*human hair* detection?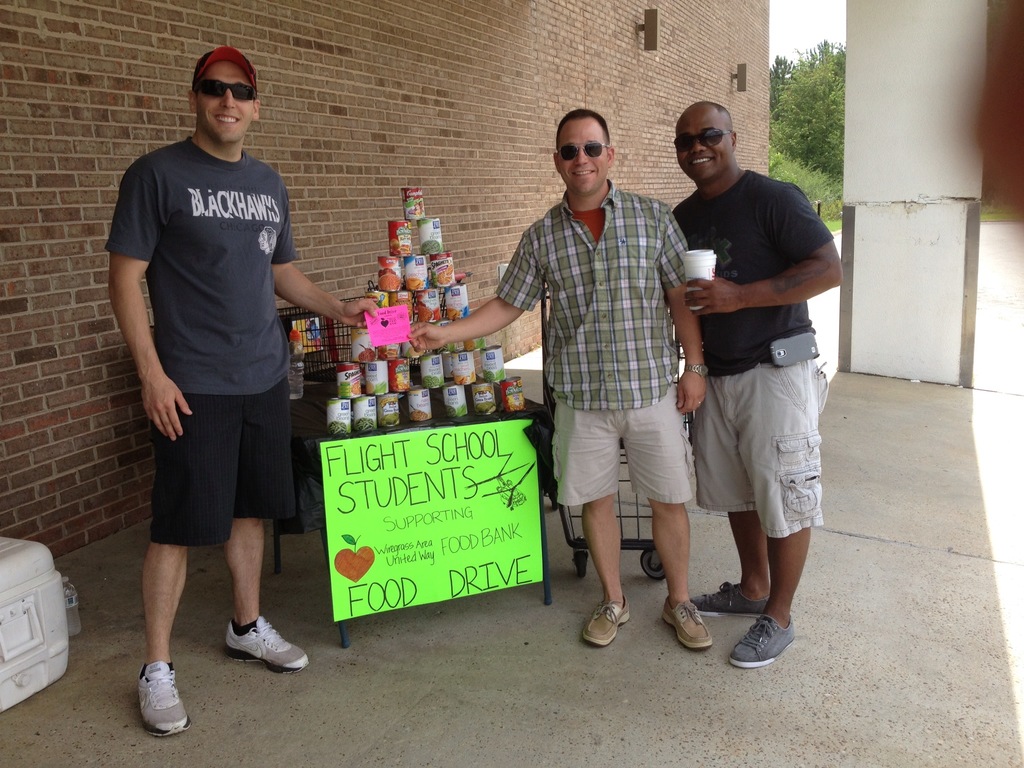
[557, 108, 610, 155]
